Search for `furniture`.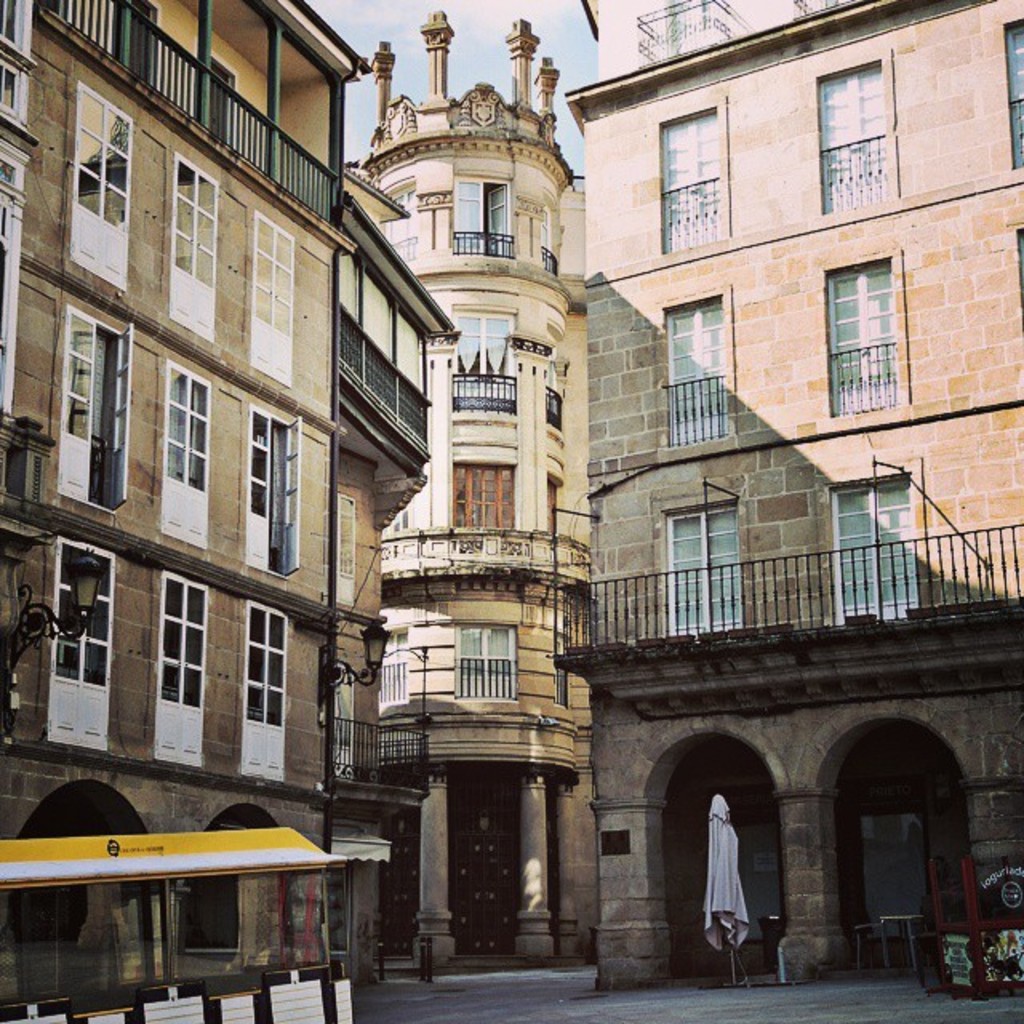
Found at 875/912/922/965.
